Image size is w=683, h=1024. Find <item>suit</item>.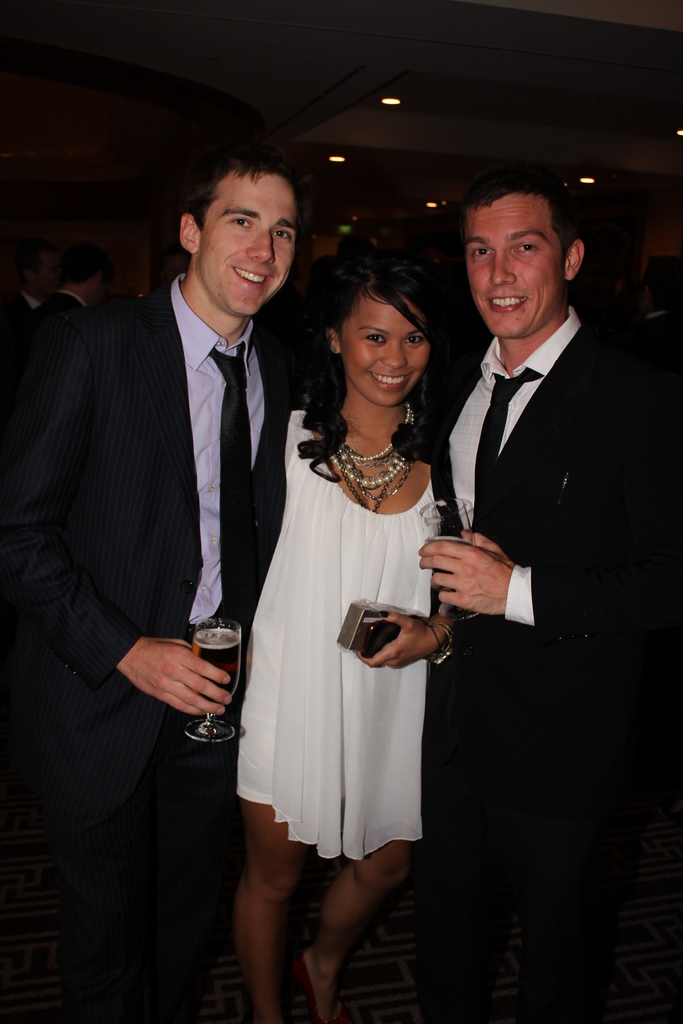
x1=429, y1=298, x2=682, y2=1023.
